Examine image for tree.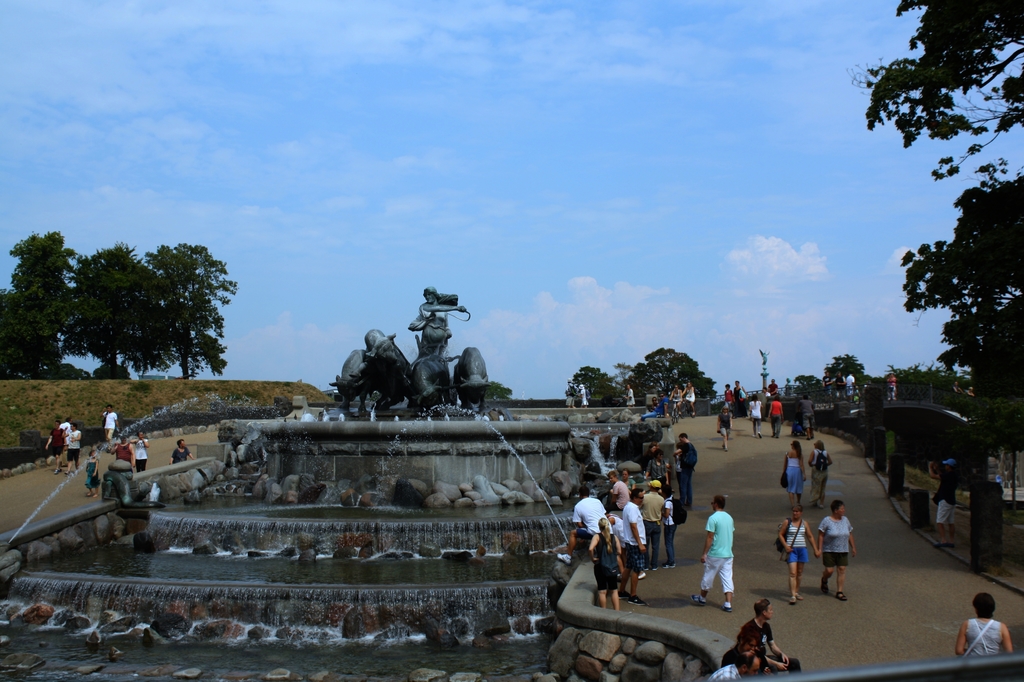
Examination result: <region>6, 231, 91, 369</region>.
